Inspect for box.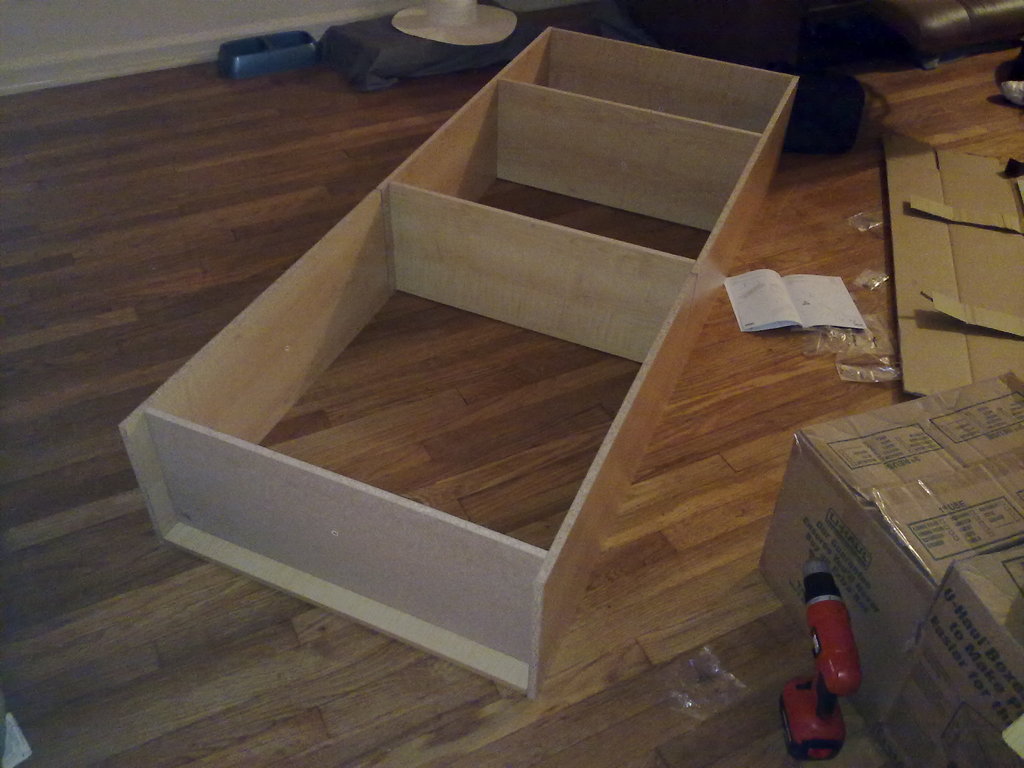
Inspection: 755 372 1023 728.
